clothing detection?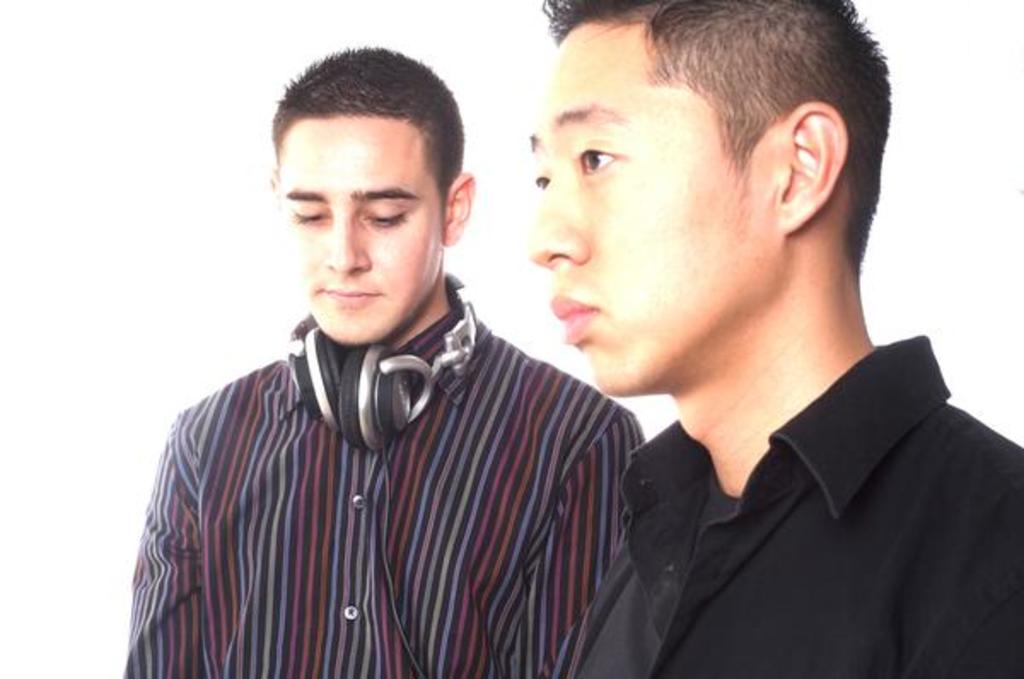
l=131, t=307, r=659, b=677
